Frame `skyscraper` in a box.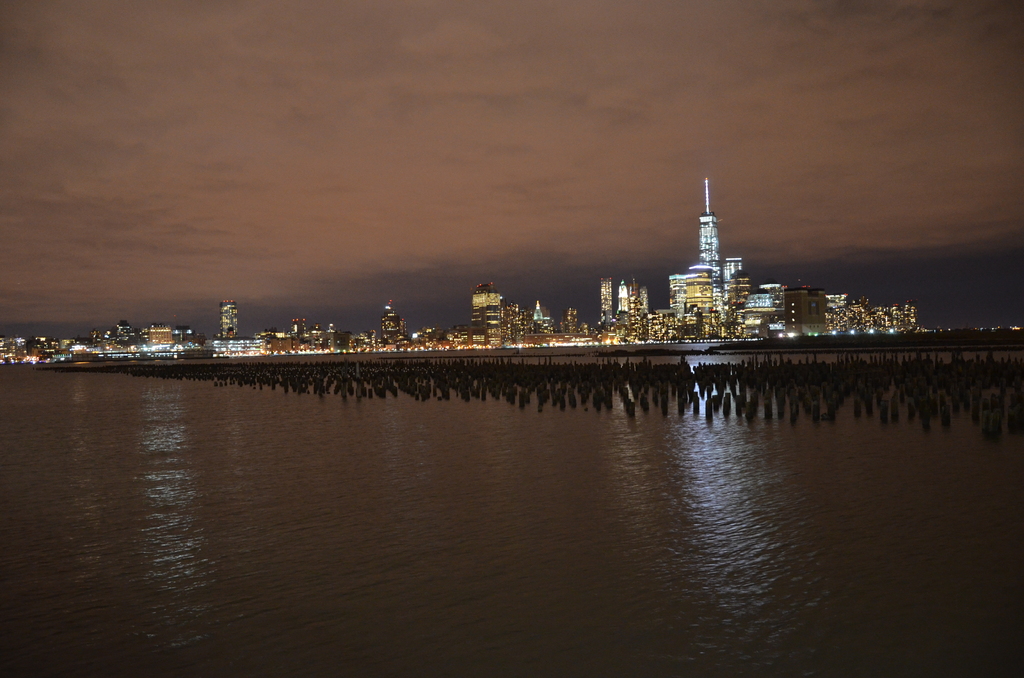
{"x1": 467, "y1": 282, "x2": 509, "y2": 347}.
